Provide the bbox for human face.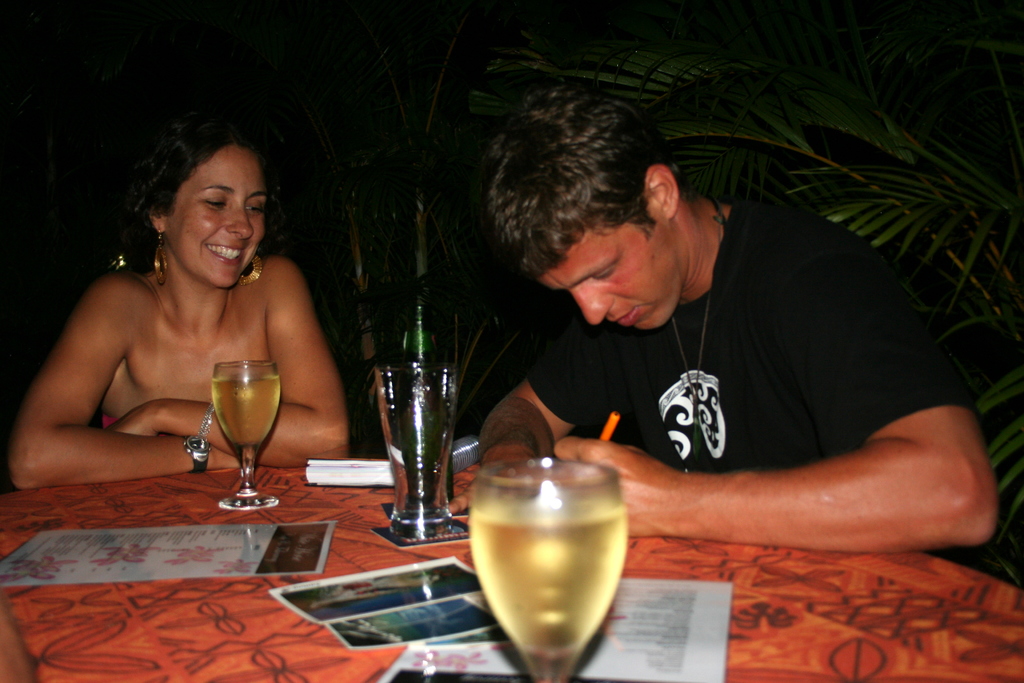
bbox(166, 147, 266, 287).
